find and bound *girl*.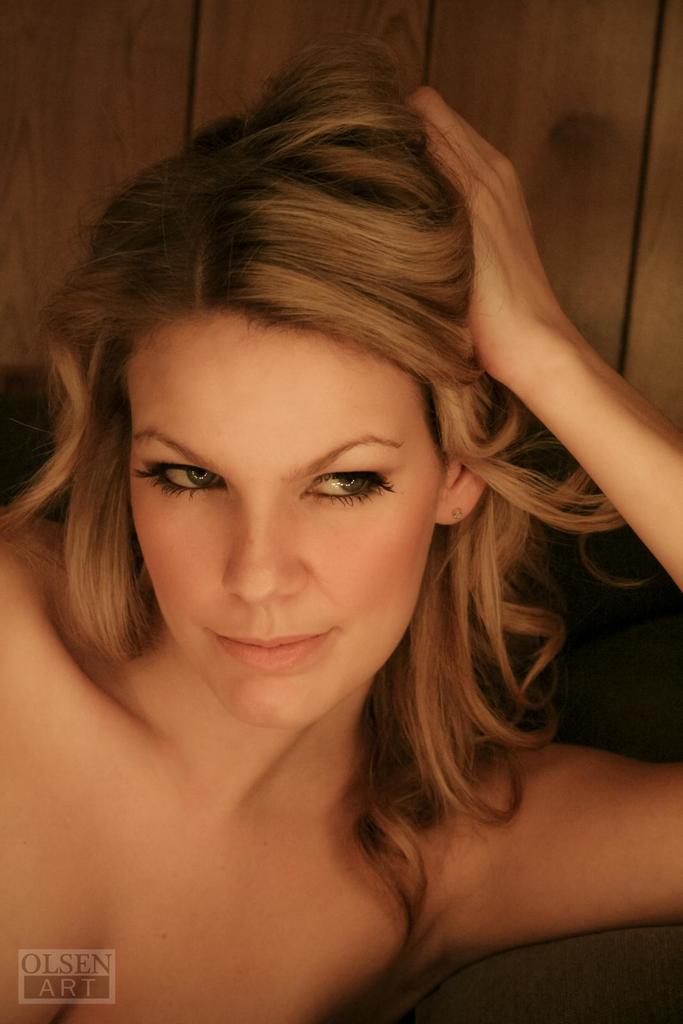
Bound: l=0, t=31, r=682, b=1023.
